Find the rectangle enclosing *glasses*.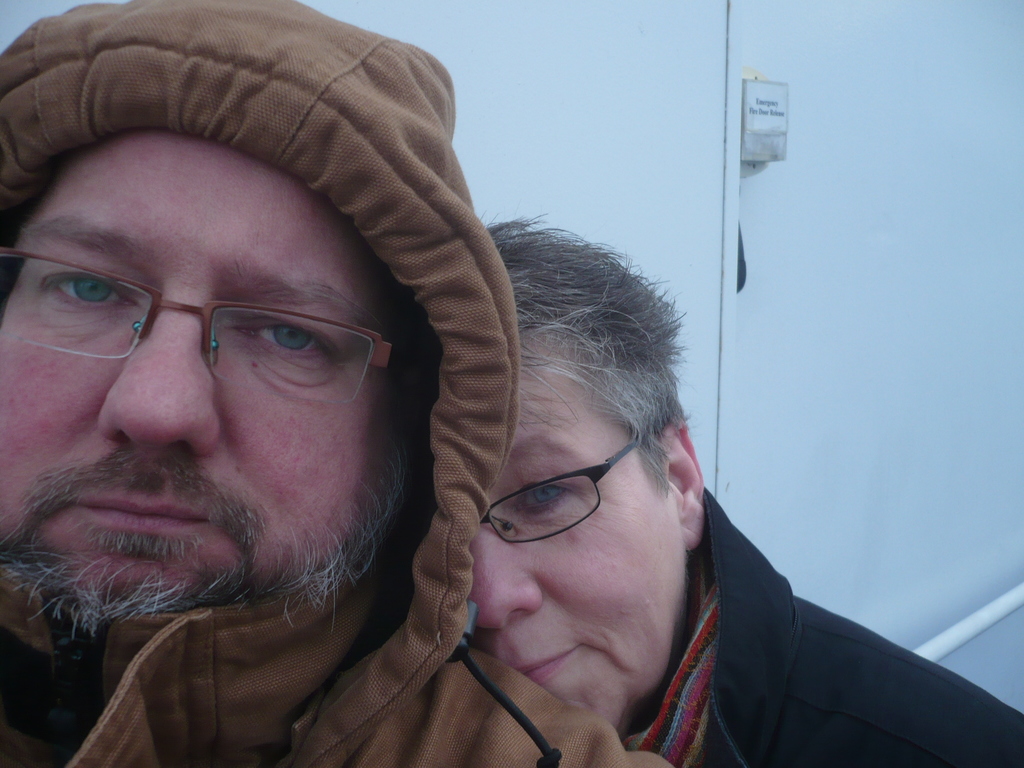
[0, 244, 396, 406].
